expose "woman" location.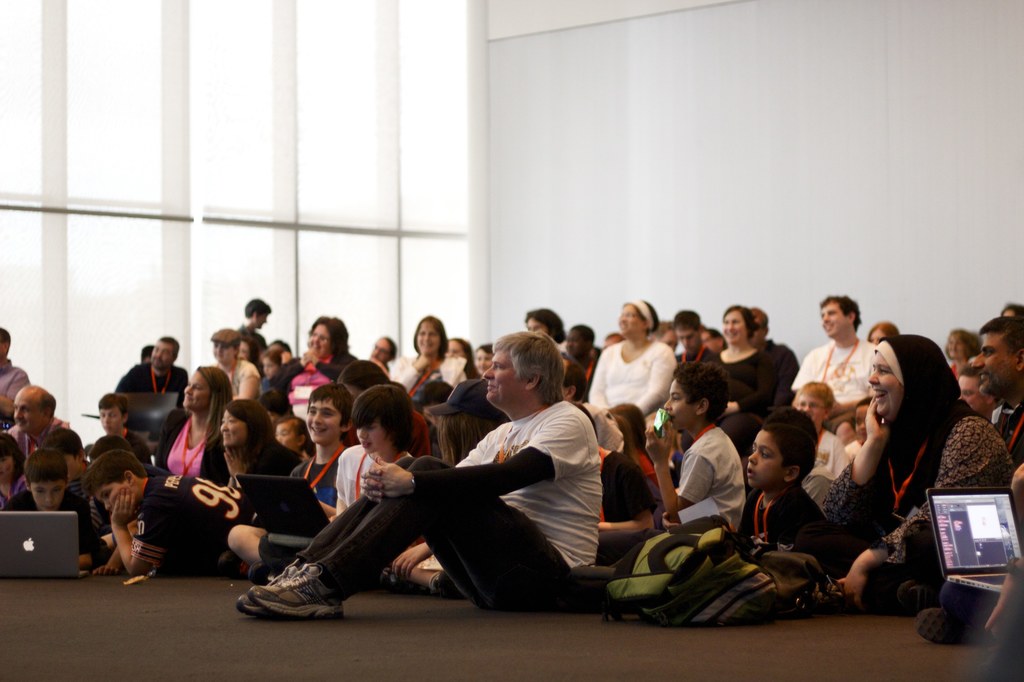
Exposed at bbox=[943, 329, 984, 383].
